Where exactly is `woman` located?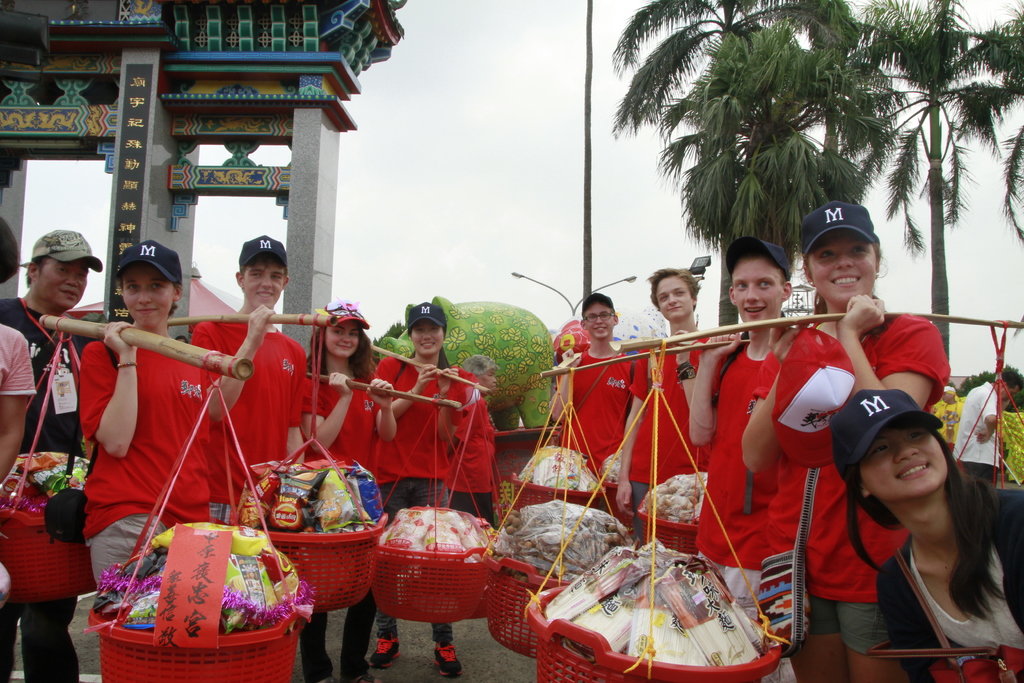
Its bounding box is 736,201,952,682.
